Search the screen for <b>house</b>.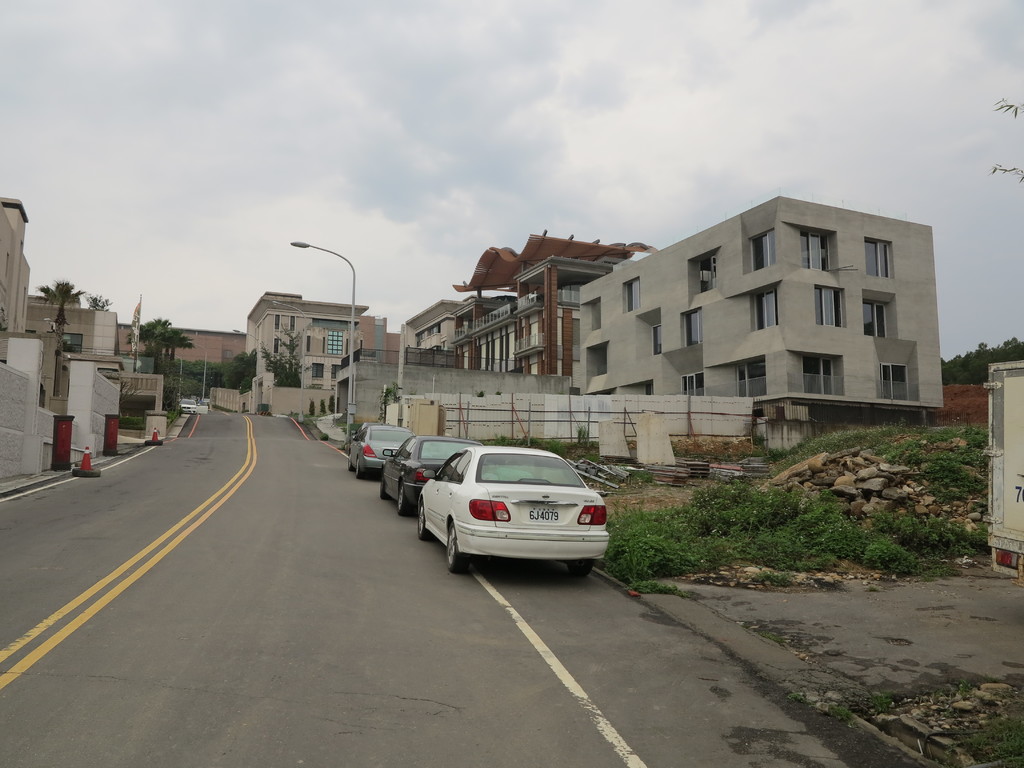
Found at pyautogui.locateOnScreen(112, 327, 159, 436).
